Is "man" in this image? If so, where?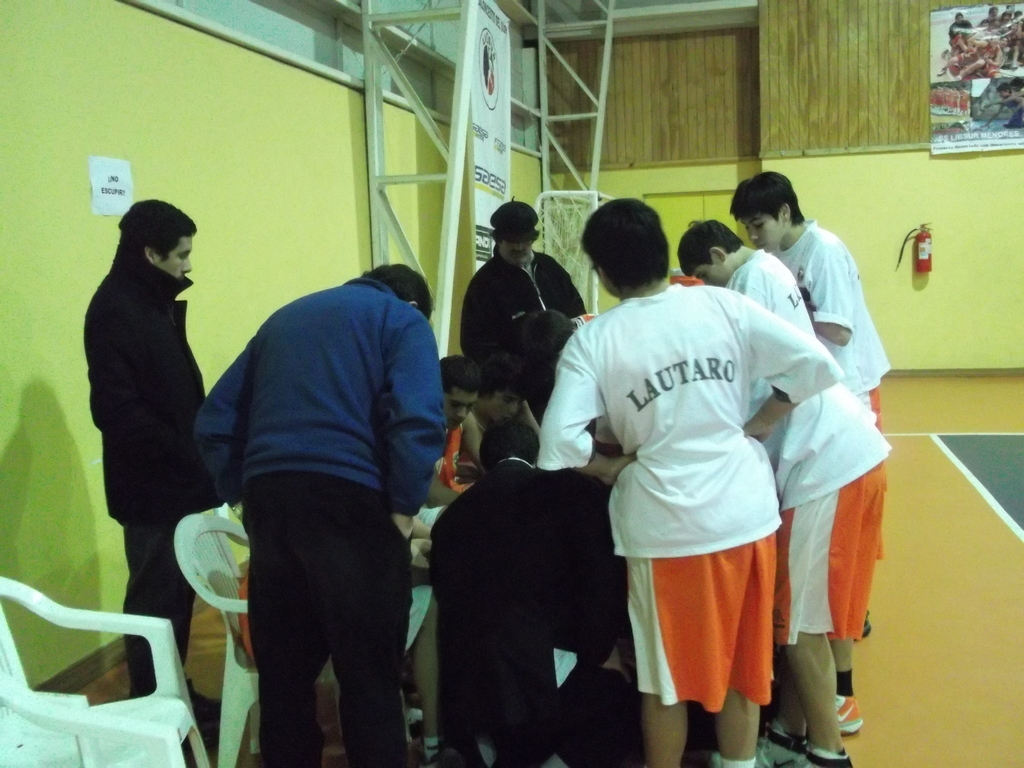
Yes, at crop(431, 355, 483, 500).
